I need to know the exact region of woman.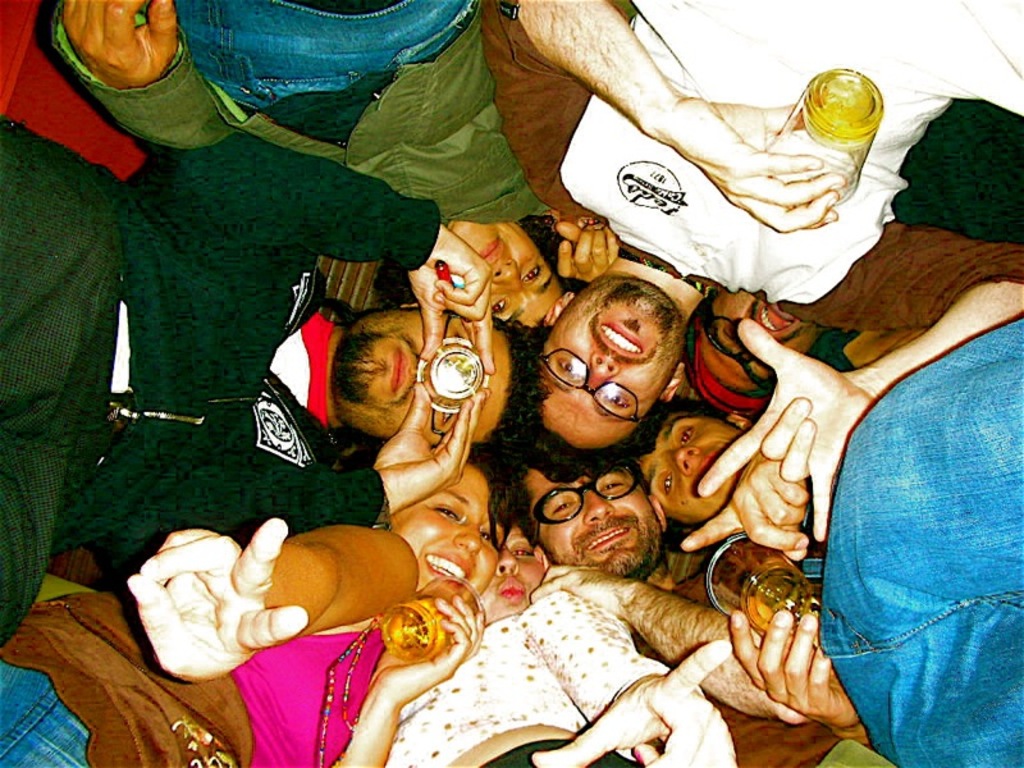
Region: region(0, 439, 506, 767).
